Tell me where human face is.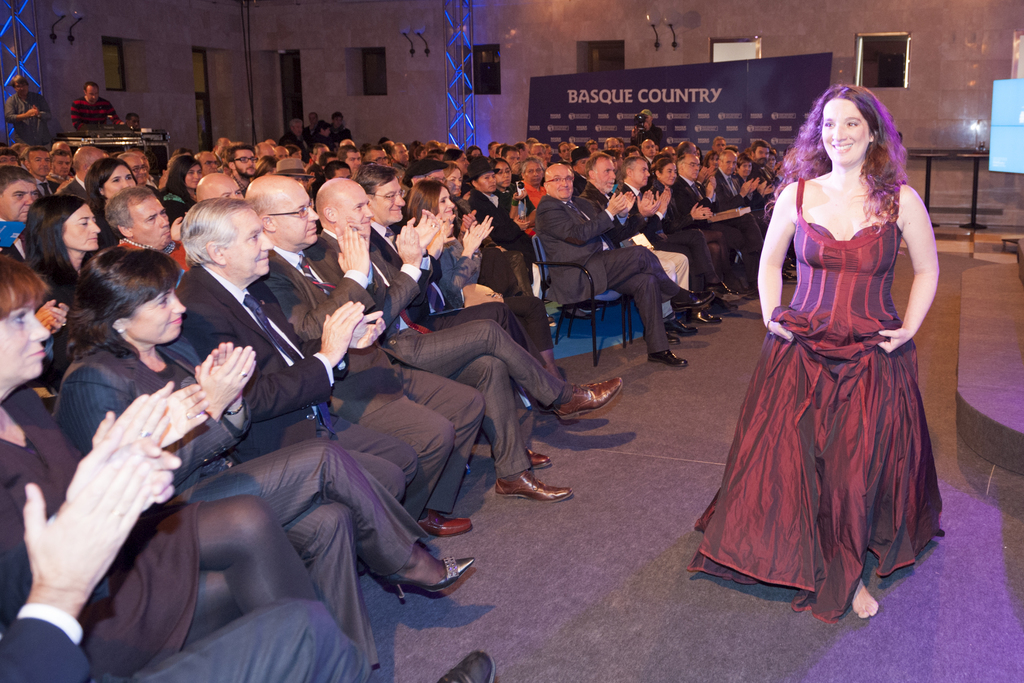
human face is at region(443, 171, 460, 197).
